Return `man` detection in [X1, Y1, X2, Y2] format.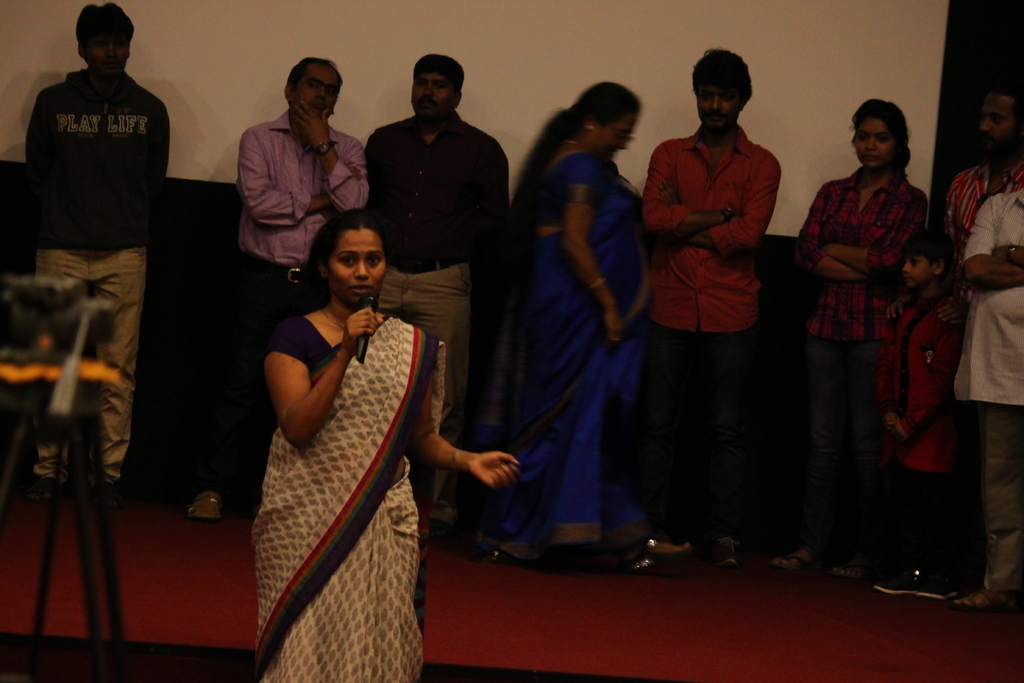
[936, 81, 1023, 578].
